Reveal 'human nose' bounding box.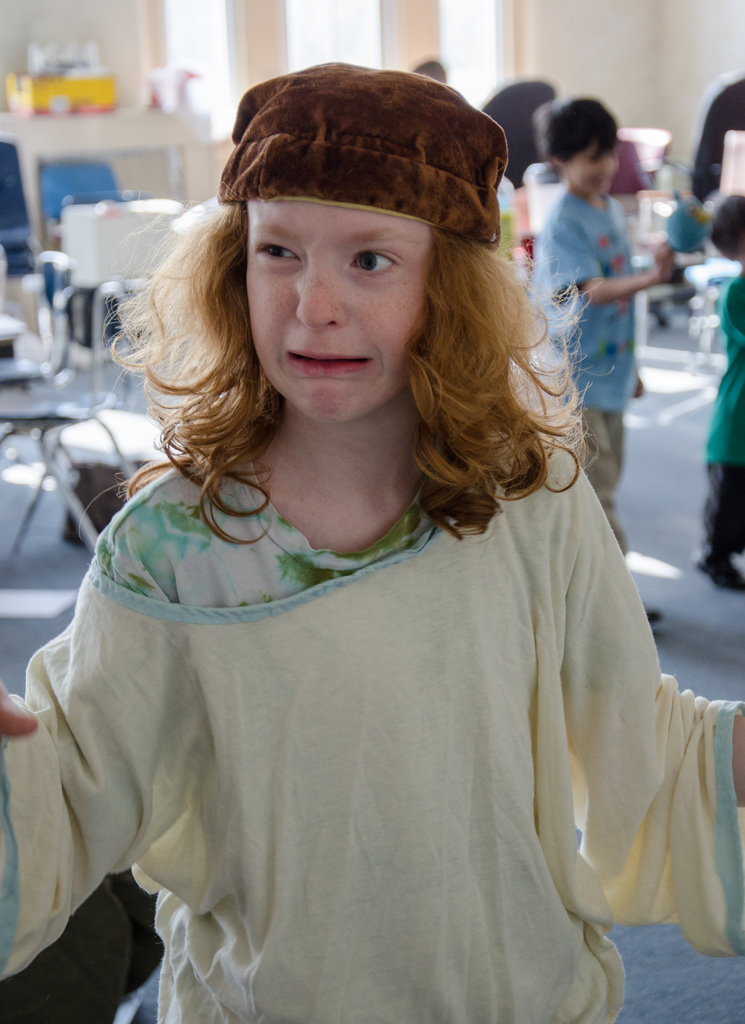
Revealed: detection(295, 257, 348, 330).
